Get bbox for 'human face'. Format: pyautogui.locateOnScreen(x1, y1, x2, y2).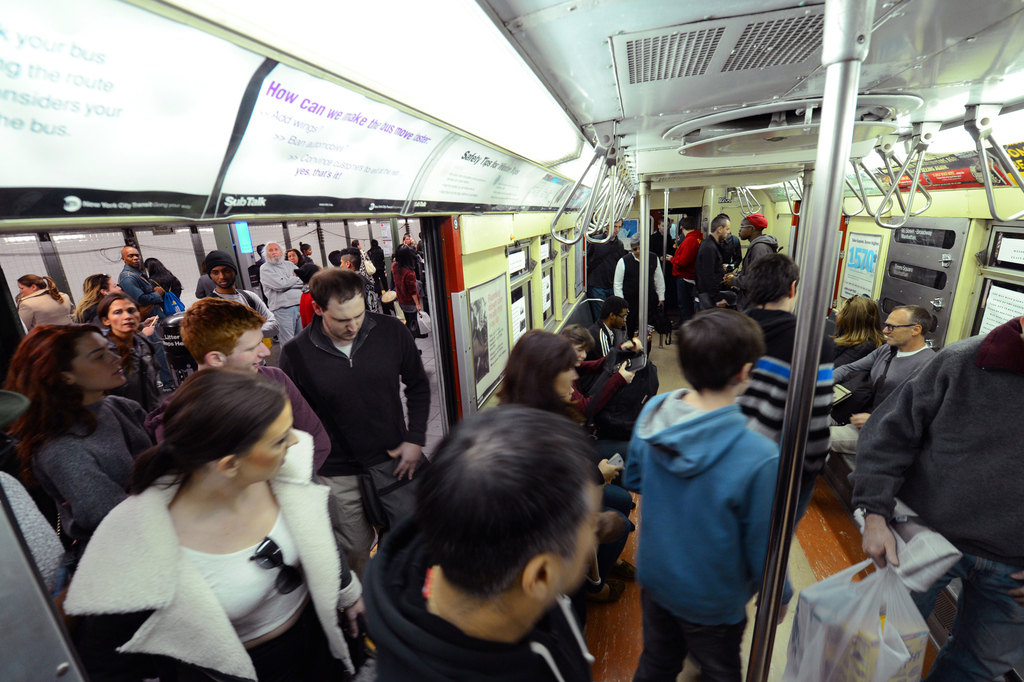
pyautogui.locateOnScreen(18, 282, 34, 298).
